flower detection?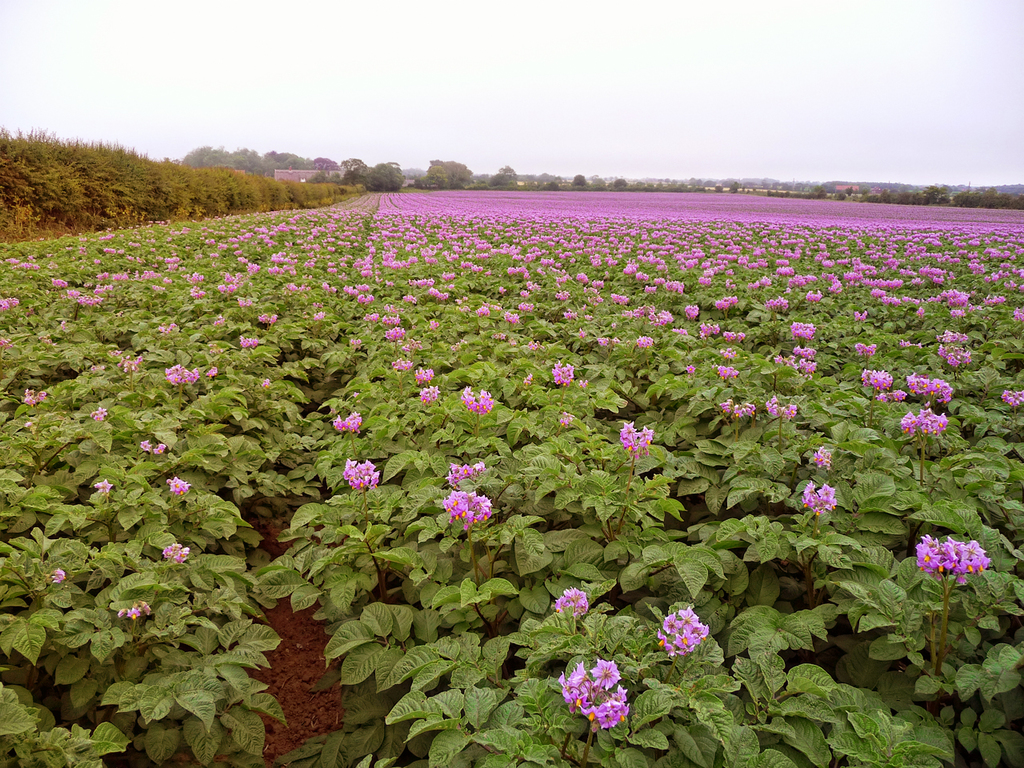
rect(92, 284, 112, 294)
